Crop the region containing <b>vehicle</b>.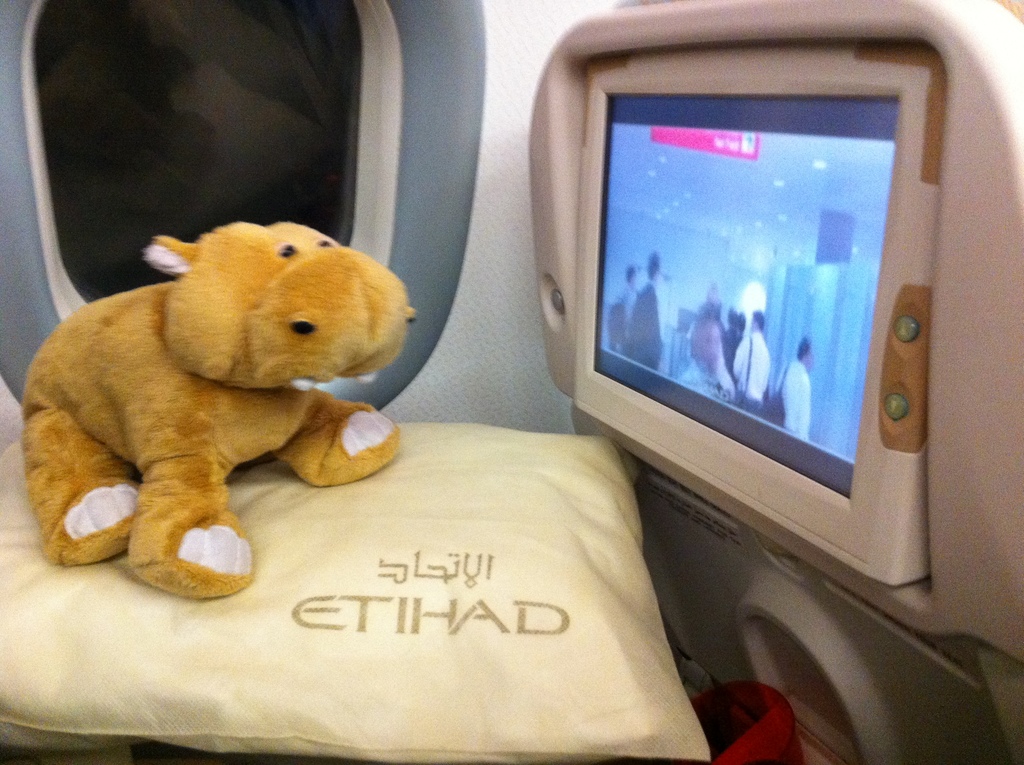
Crop region: (0,0,1023,764).
